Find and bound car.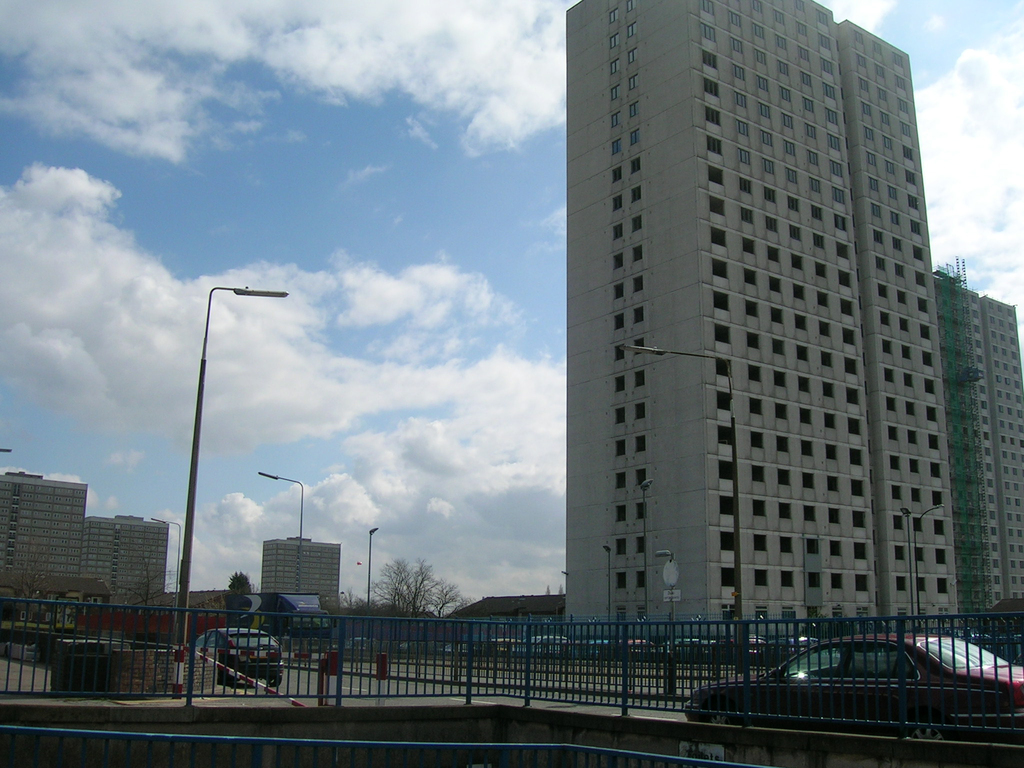
Bound: (680,628,1023,747).
